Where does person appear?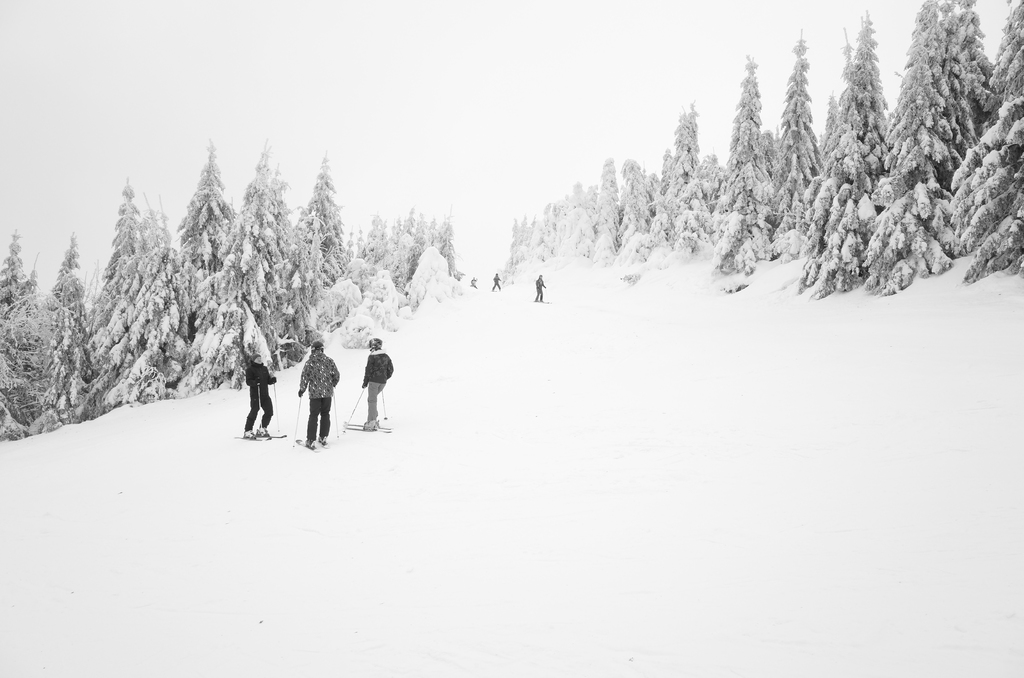
Appears at select_region(246, 357, 278, 440).
